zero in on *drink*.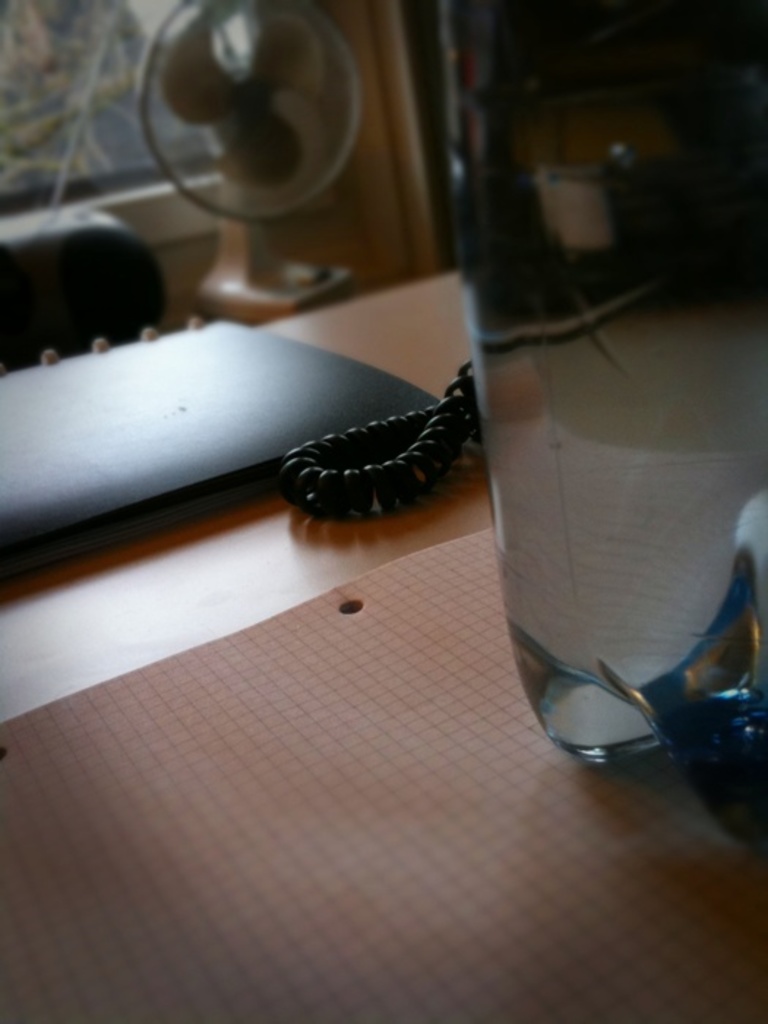
Zeroed in: x1=449, y1=50, x2=721, y2=750.
